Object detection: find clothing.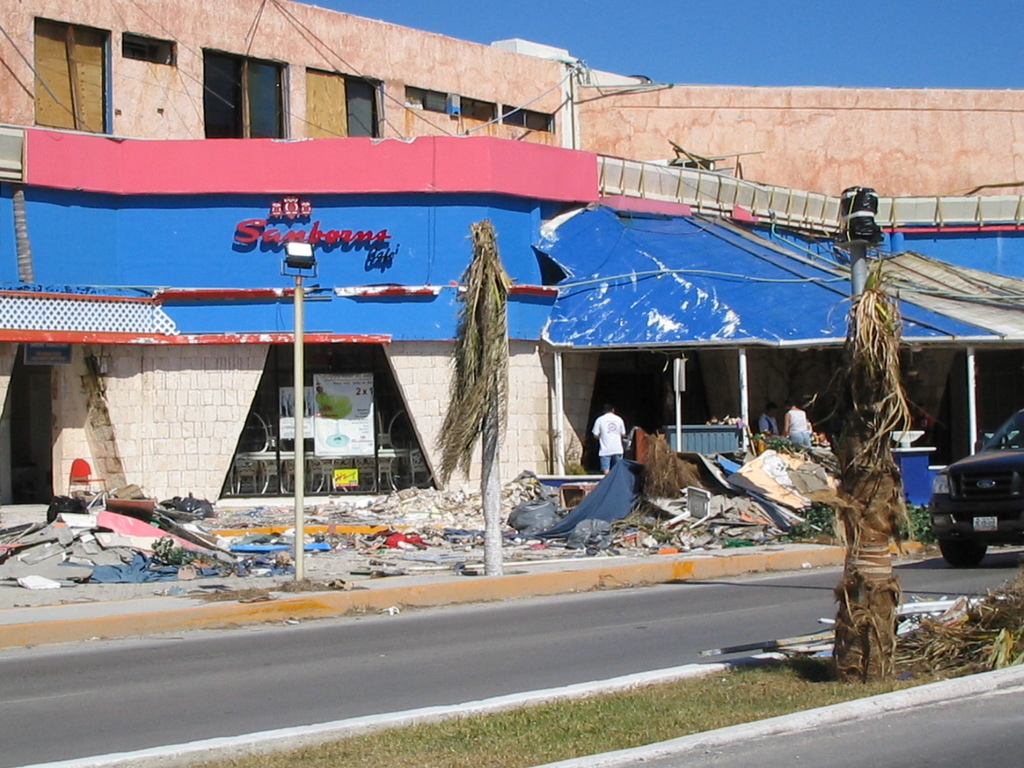
bbox=(785, 404, 812, 444).
